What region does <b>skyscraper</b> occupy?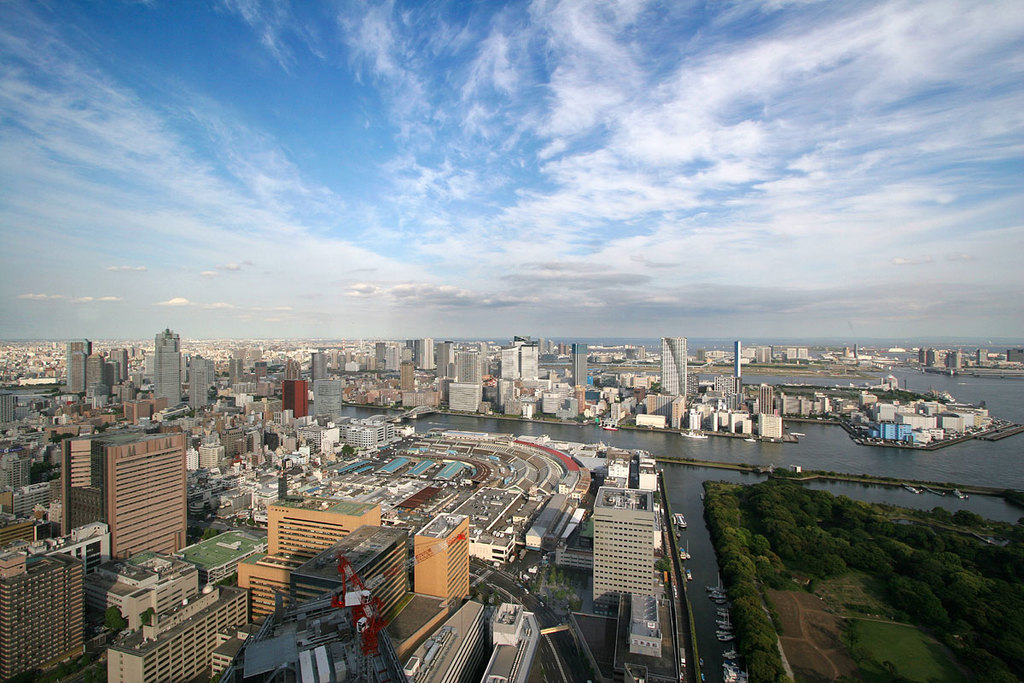
Rect(149, 335, 180, 414).
